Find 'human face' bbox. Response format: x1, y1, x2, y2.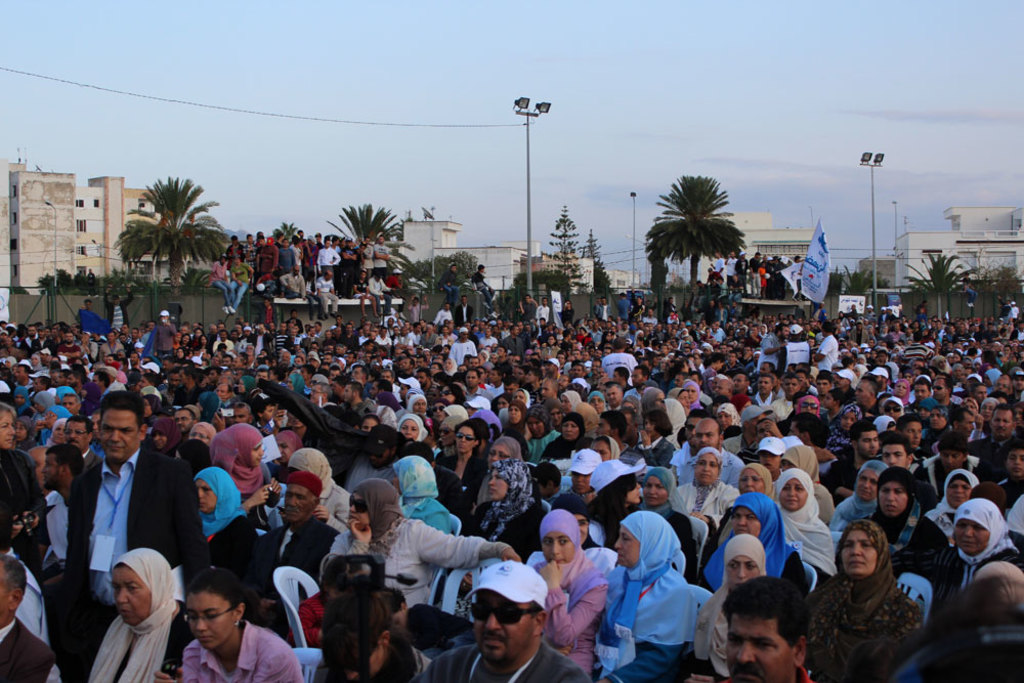
215, 384, 227, 400.
